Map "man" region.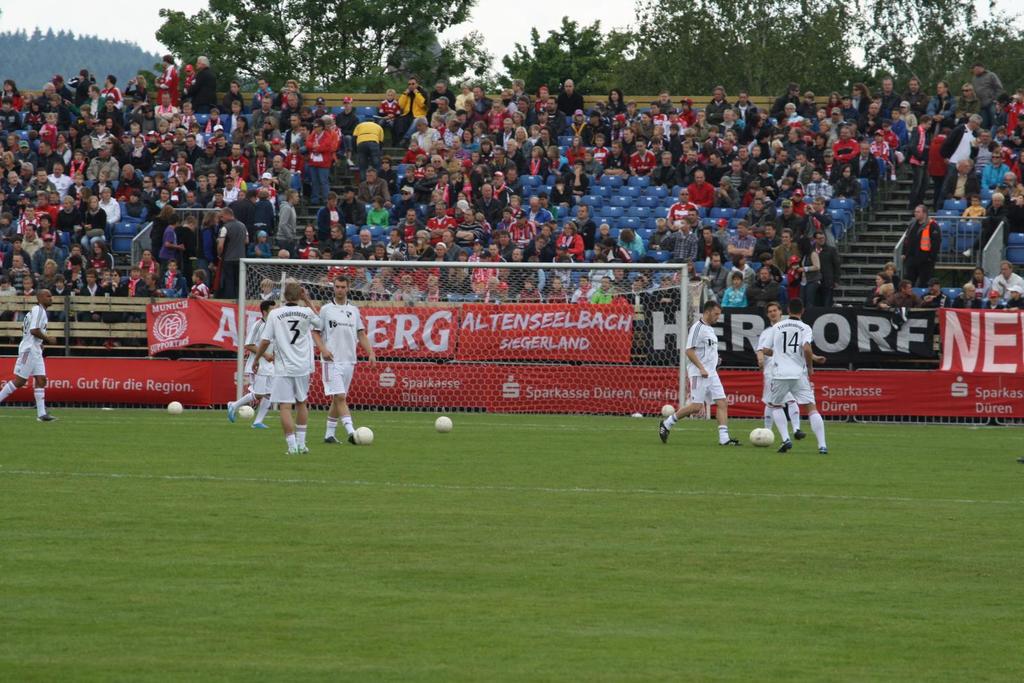
Mapped to bbox=[262, 153, 290, 208].
